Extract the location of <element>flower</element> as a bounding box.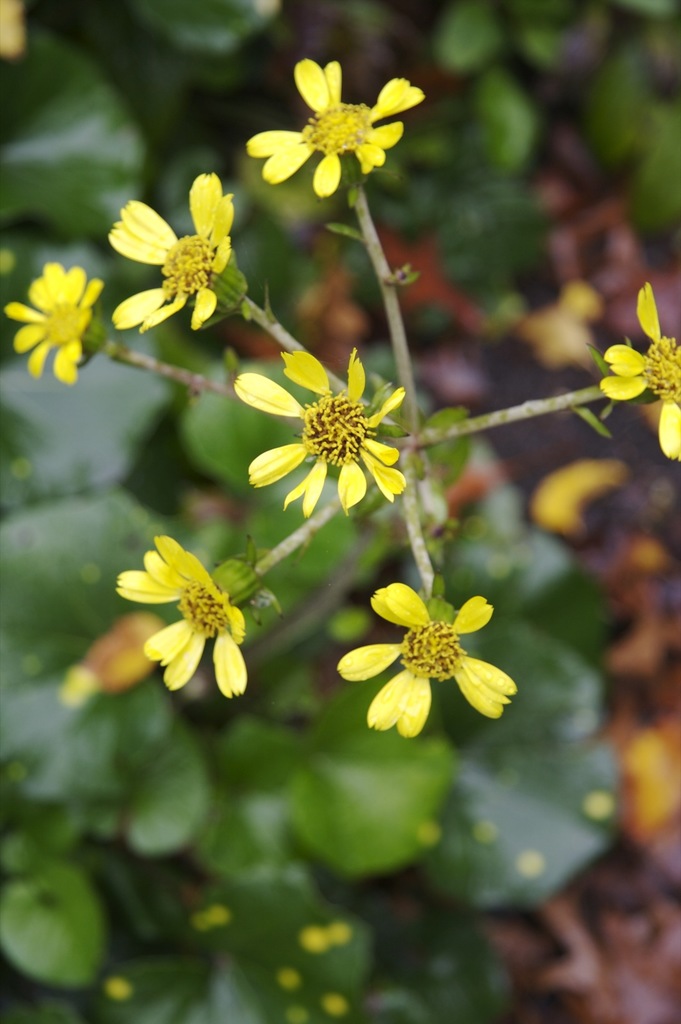
[235,350,408,518].
